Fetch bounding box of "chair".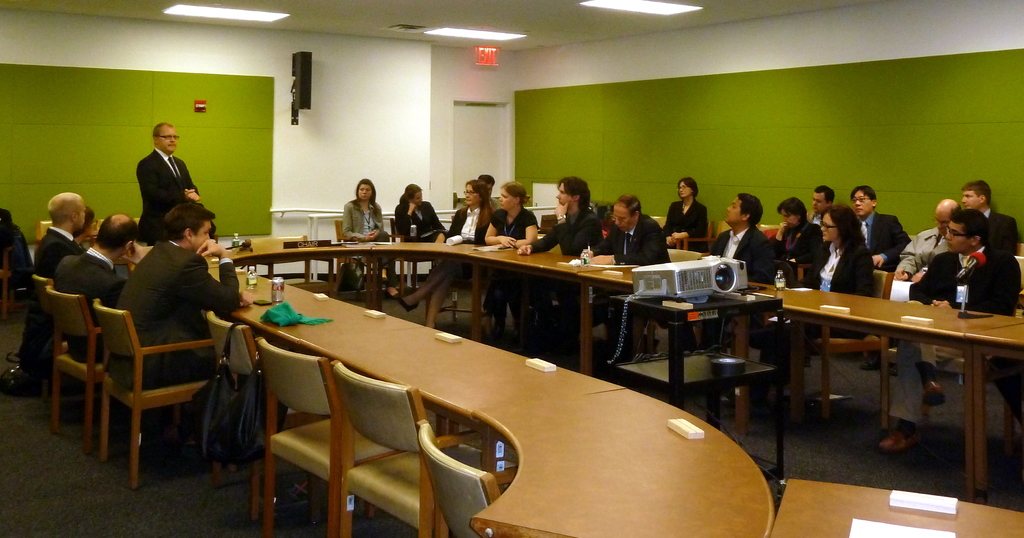
Bbox: box=[662, 215, 716, 252].
